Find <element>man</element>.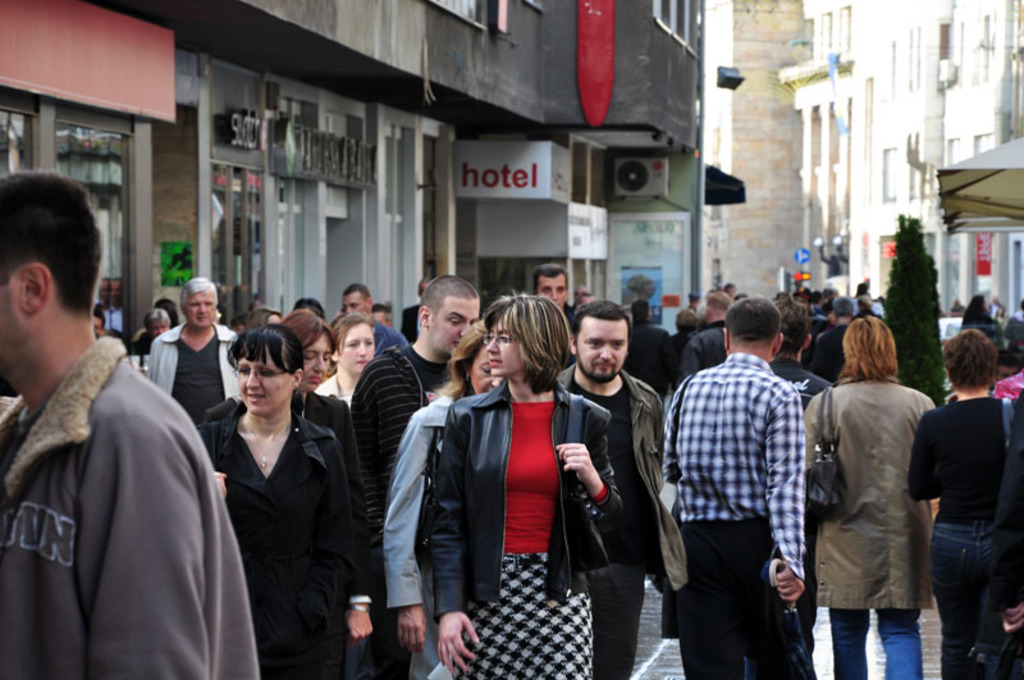
(x1=556, y1=298, x2=657, y2=679).
